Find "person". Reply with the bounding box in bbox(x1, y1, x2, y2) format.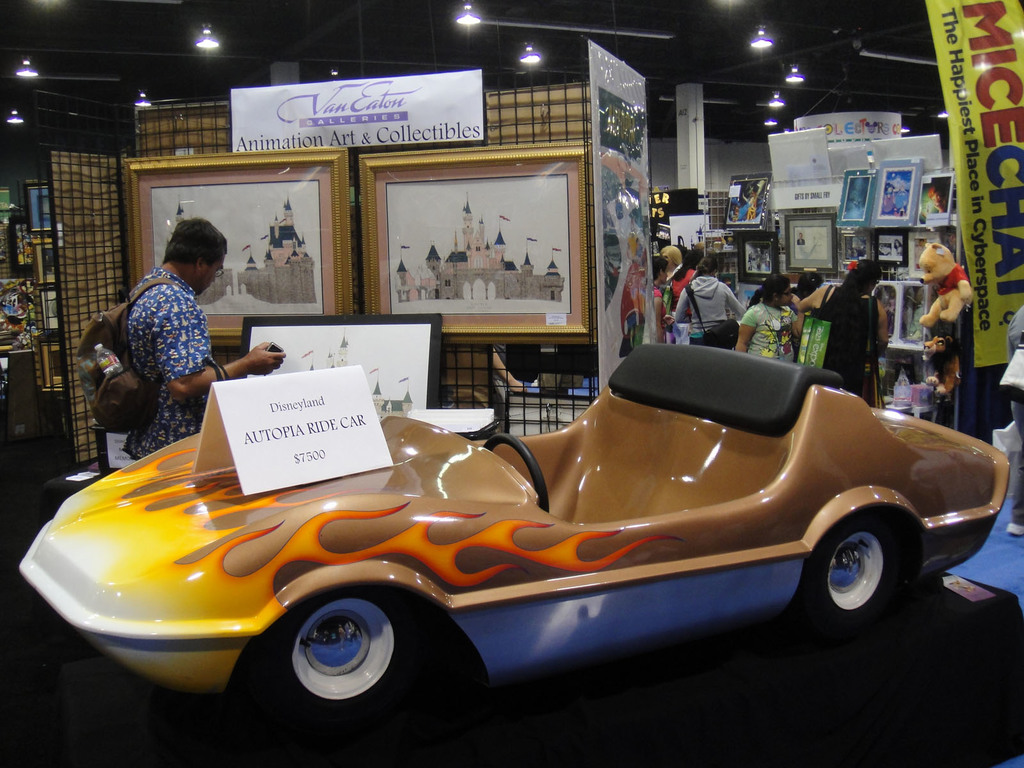
bbox(109, 220, 223, 452).
